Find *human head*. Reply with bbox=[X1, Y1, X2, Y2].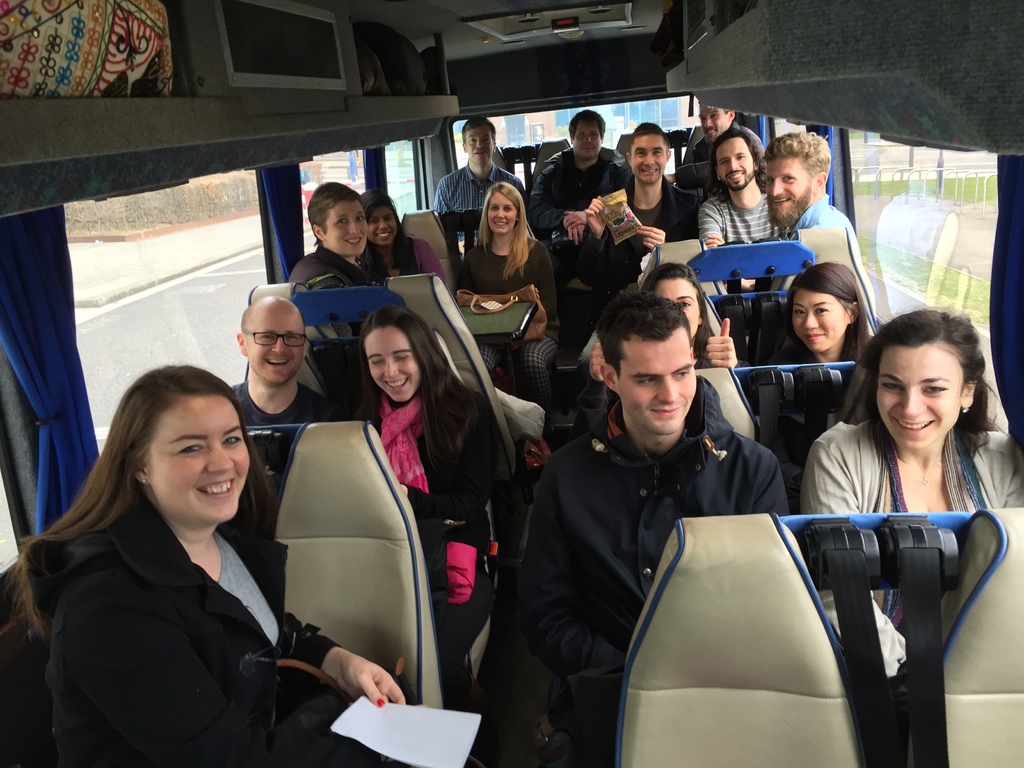
bbox=[234, 297, 306, 388].
